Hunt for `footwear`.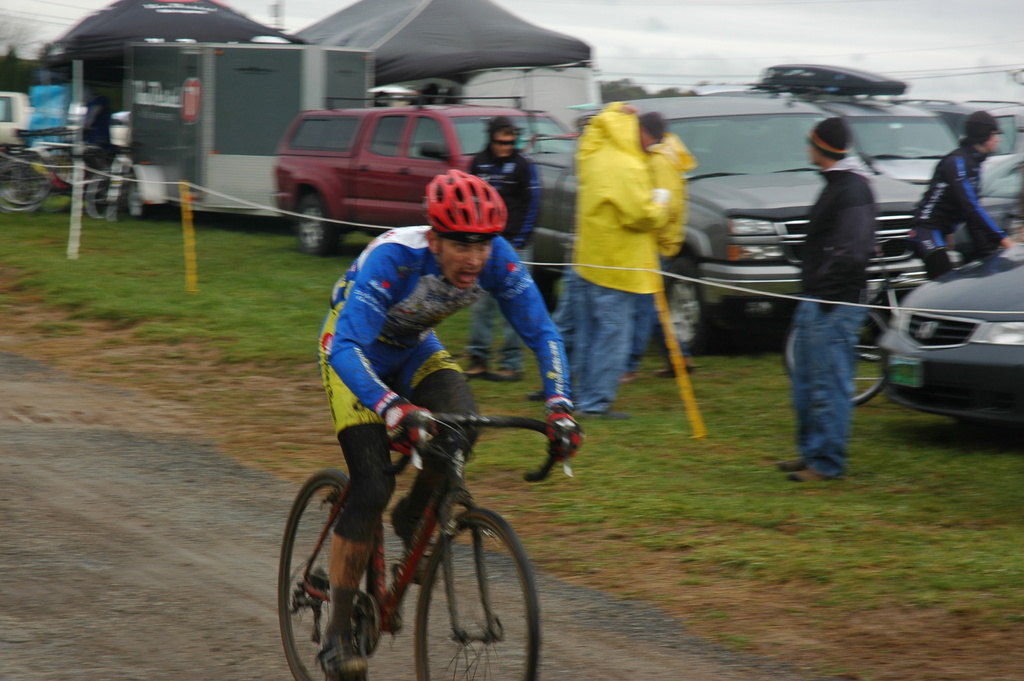
Hunted down at crop(388, 498, 435, 582).
